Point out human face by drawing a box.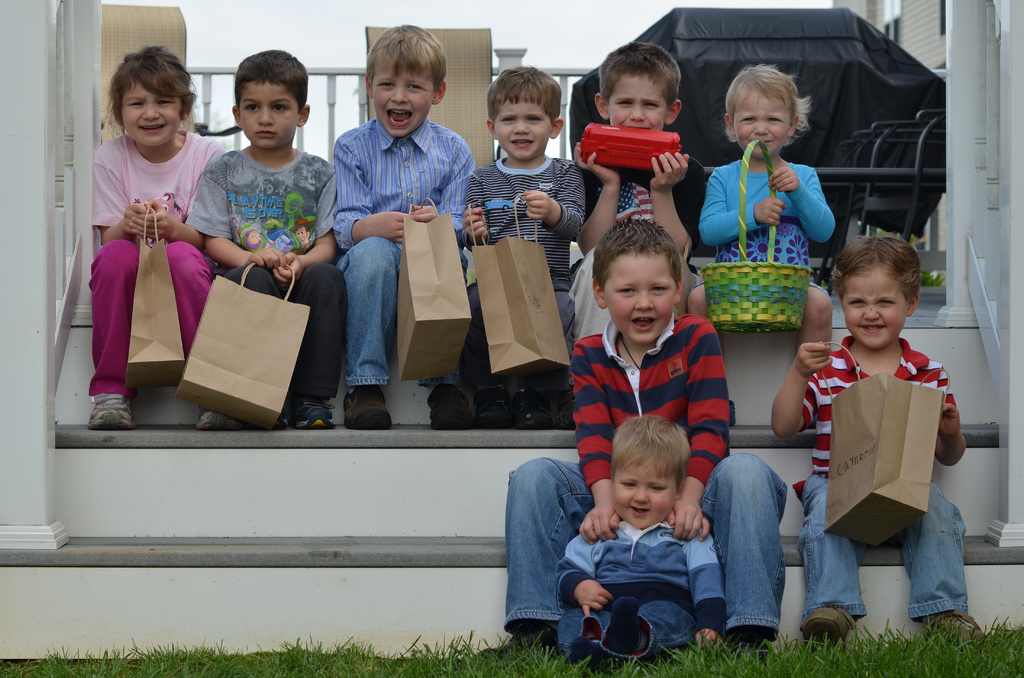
BBox(732, 92, 791, 156).
